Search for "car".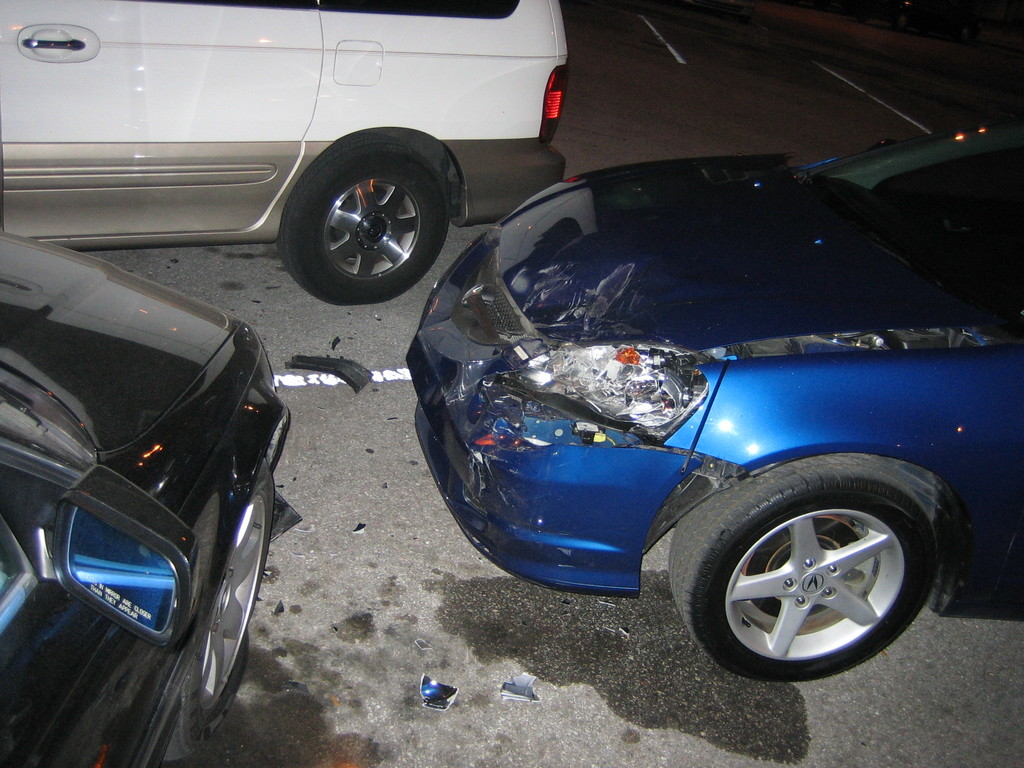
Found at (0, 228, 300, 767).
